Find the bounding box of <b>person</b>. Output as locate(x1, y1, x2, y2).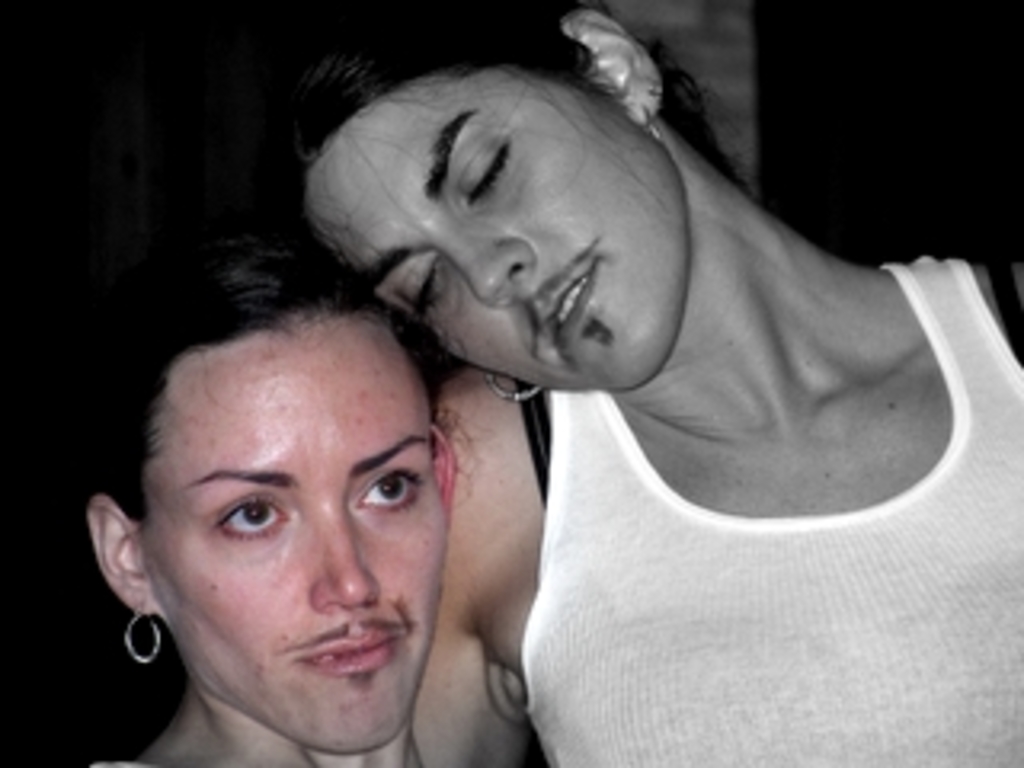
locate(214, 0, 1021, 765).
